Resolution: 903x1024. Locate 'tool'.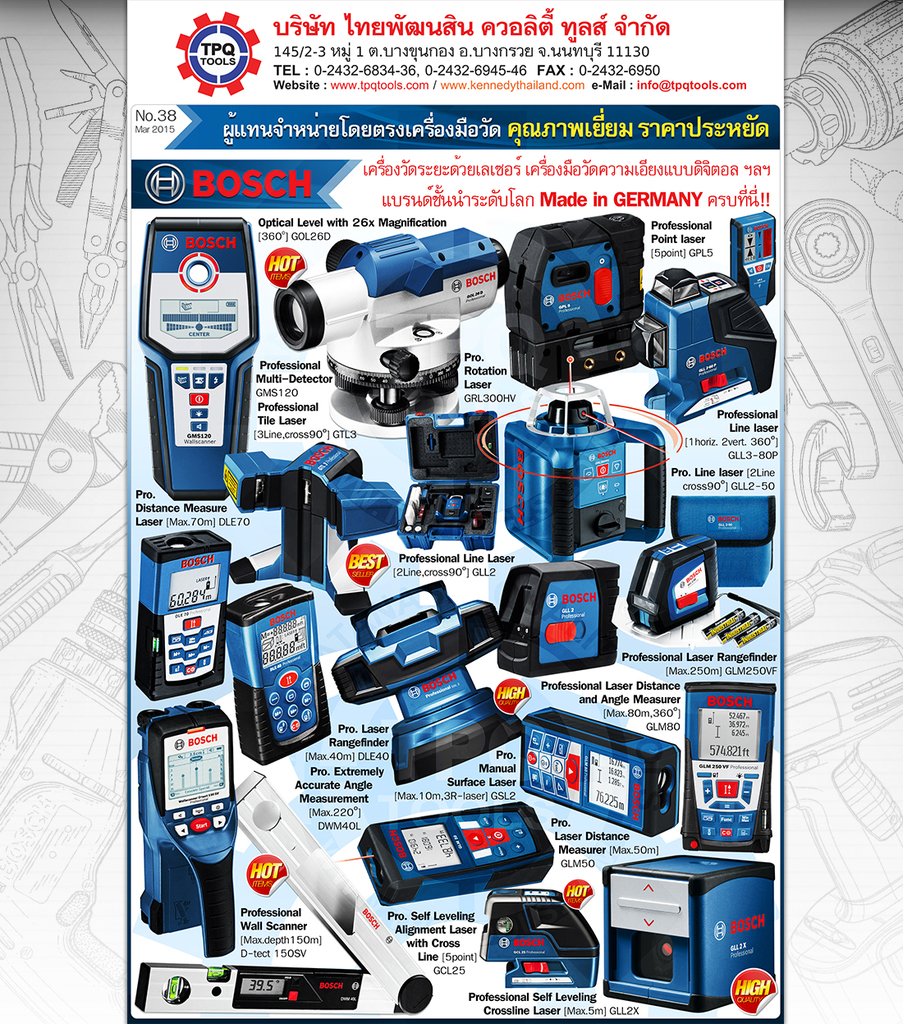
{"x1": 674, "y1": 485, "x2": 791, "y2": 595}.
